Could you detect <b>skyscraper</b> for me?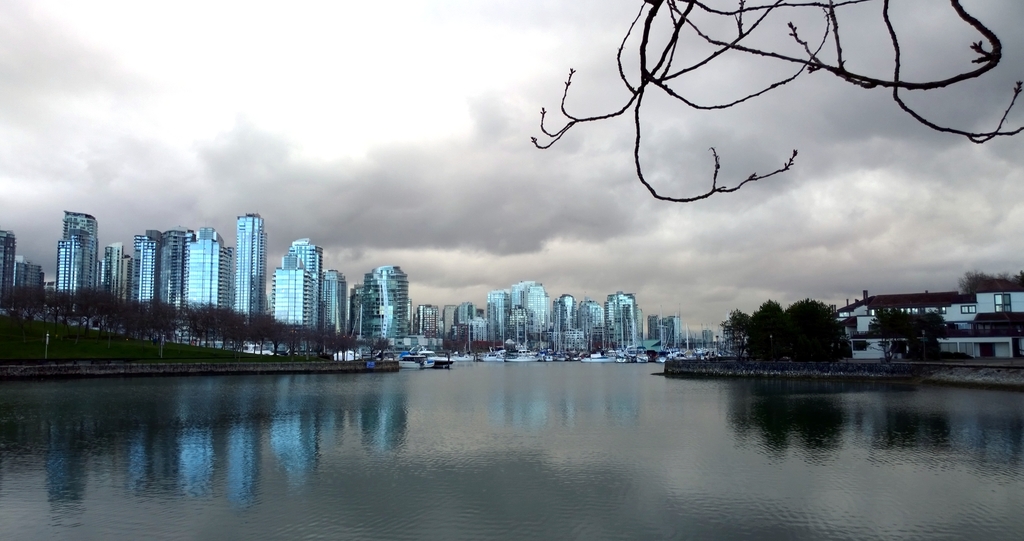
Detection result: BBox(466, 304, 489, 354).
